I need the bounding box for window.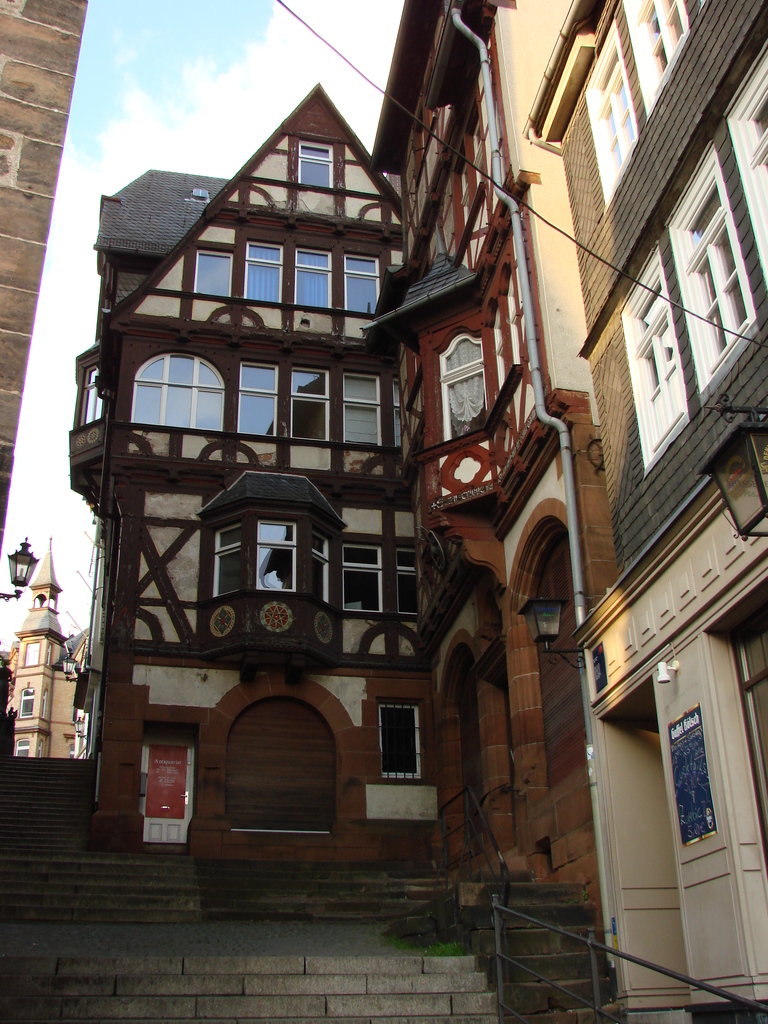
Here it is: rect(20, 685, 33, 718).
